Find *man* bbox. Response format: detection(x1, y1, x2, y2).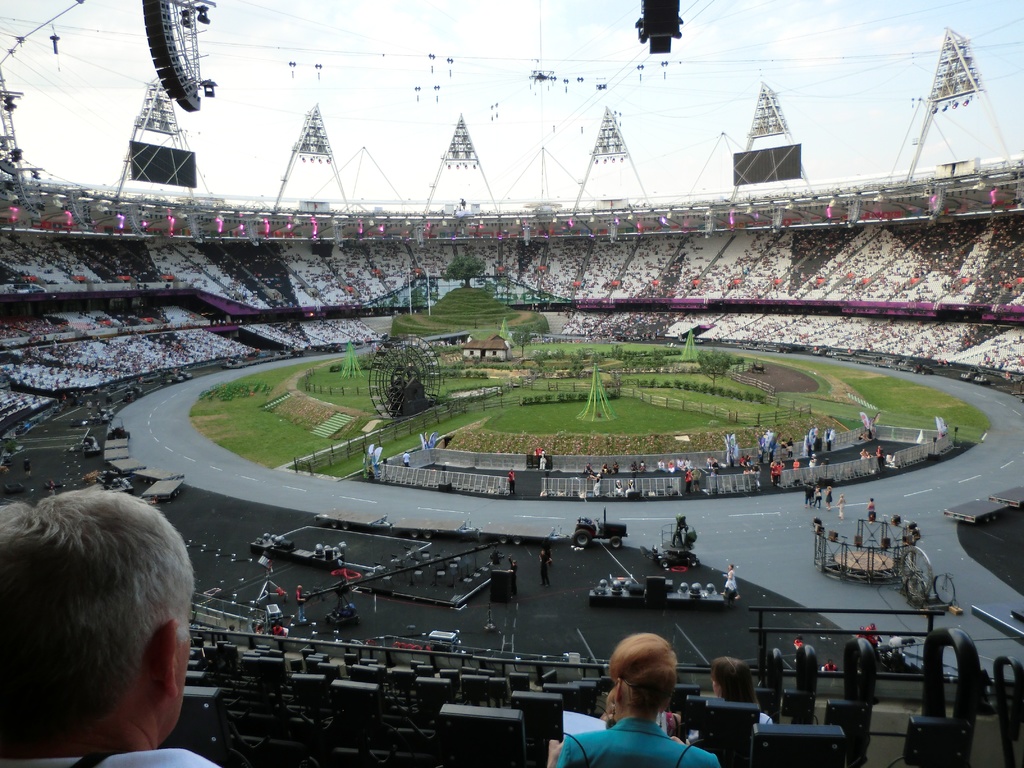
detection(537, 545, 553, 585).
